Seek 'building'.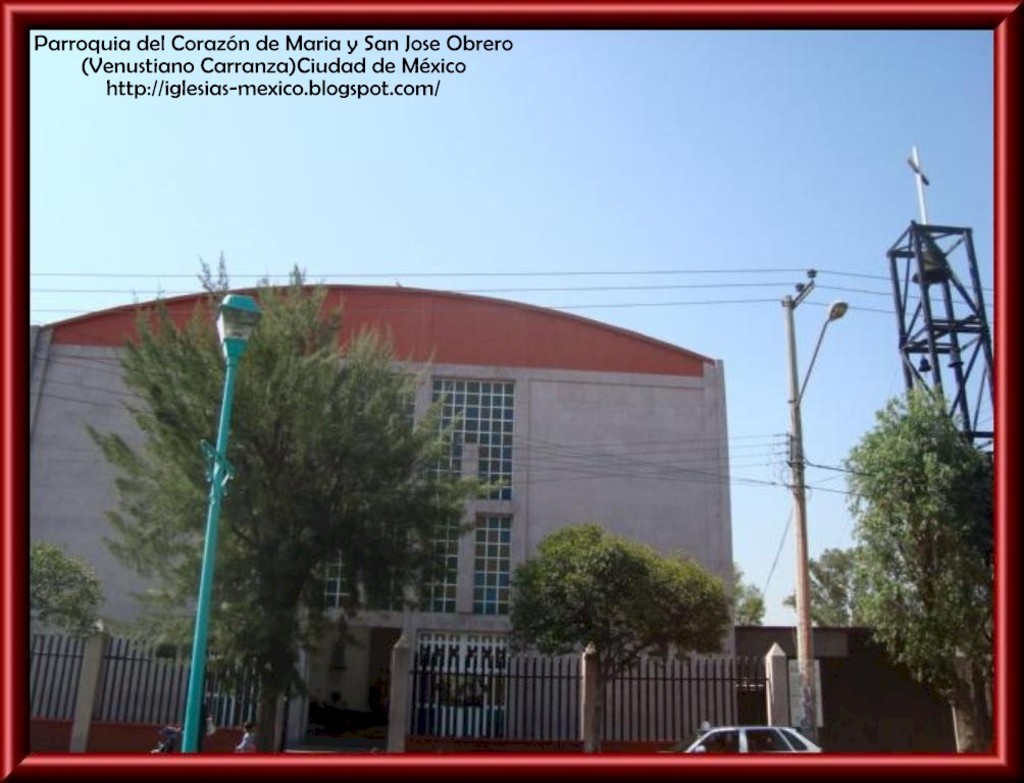
select_region(32, 284, 734, 751).
